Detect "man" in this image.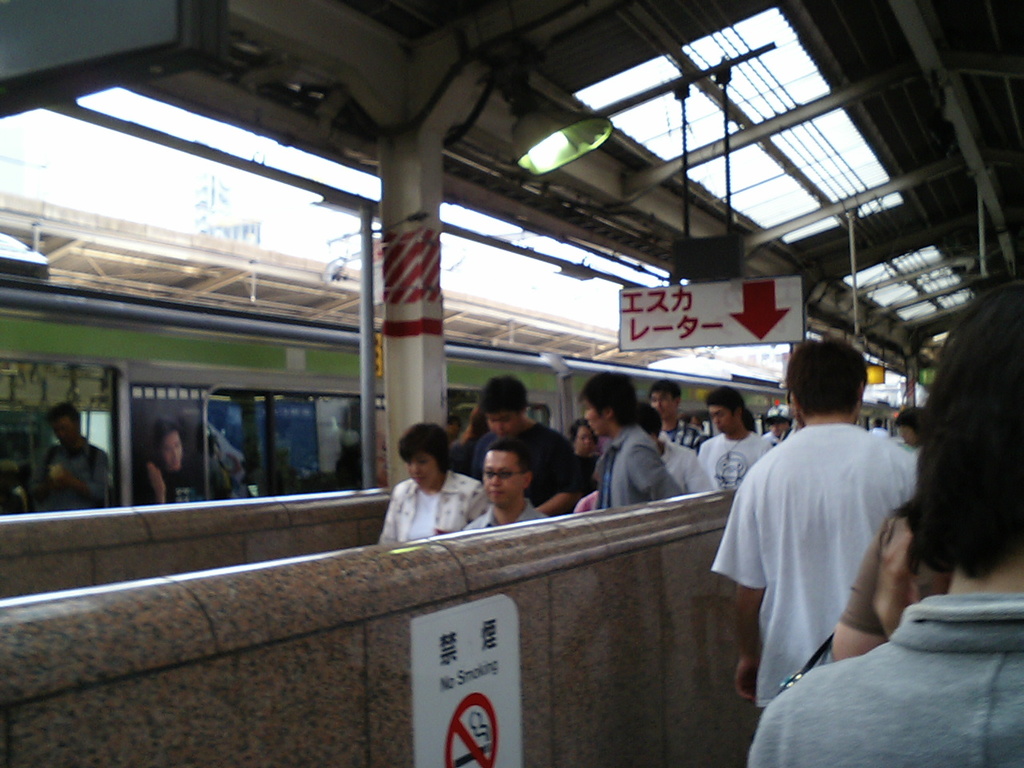
Detection: 703,331,926,714.
